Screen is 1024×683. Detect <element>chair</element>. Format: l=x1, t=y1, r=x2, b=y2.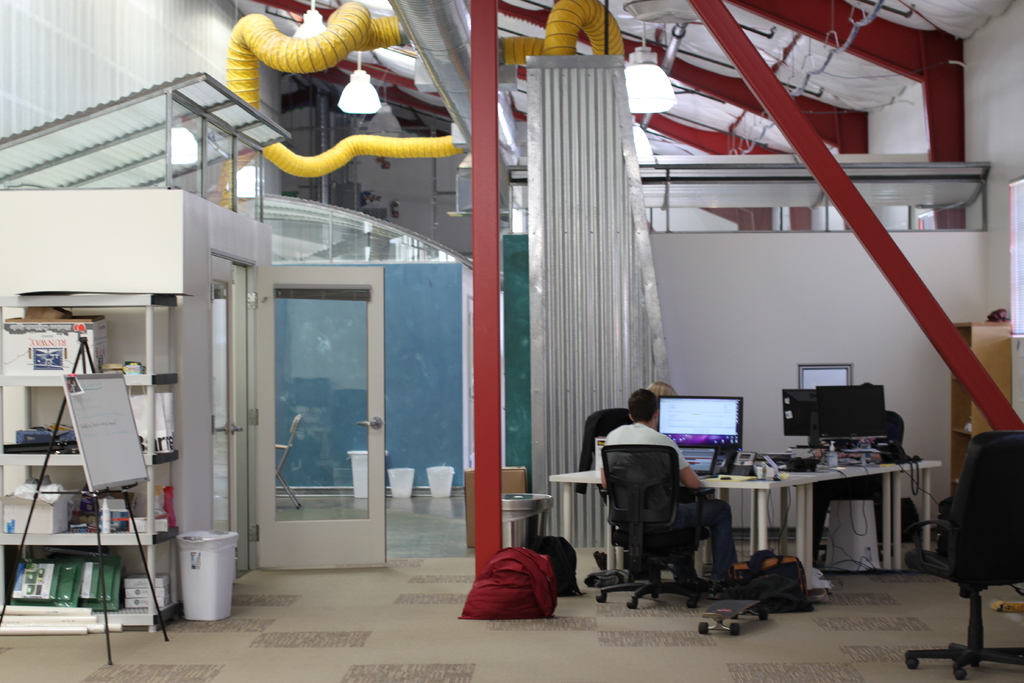
l=815, t=413, r=905, b=554.
